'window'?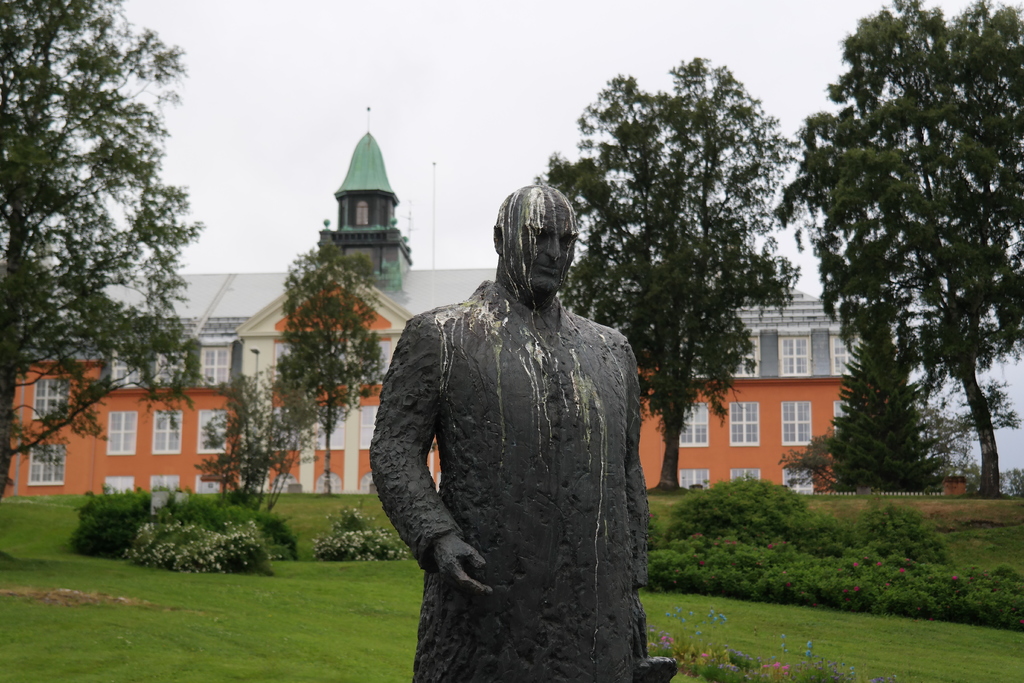
[x1=831, y1=331, x2=860, y2=378]
